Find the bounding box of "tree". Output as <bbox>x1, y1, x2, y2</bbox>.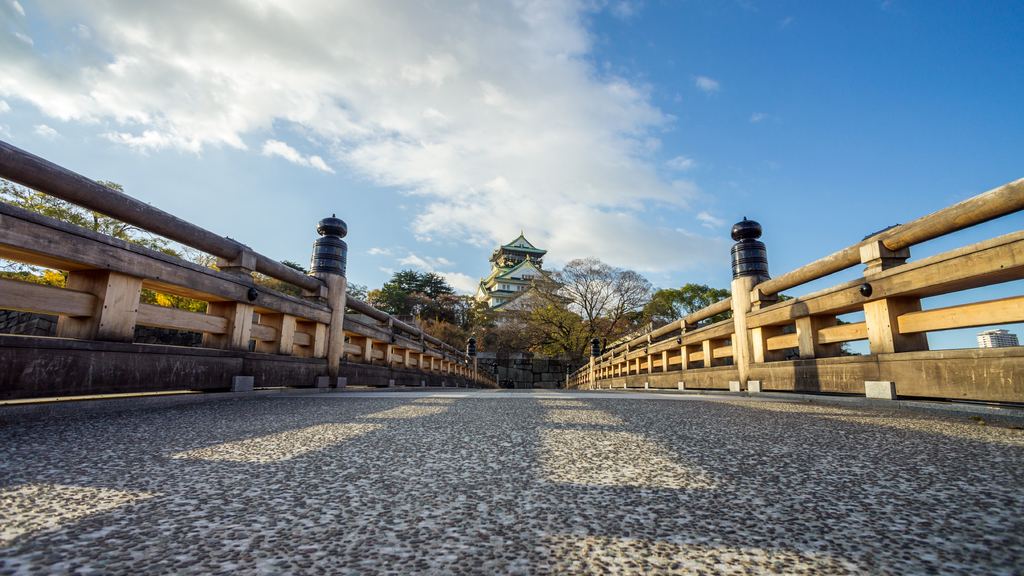
<bbox>640, 283, 794, 336</bbox>.
